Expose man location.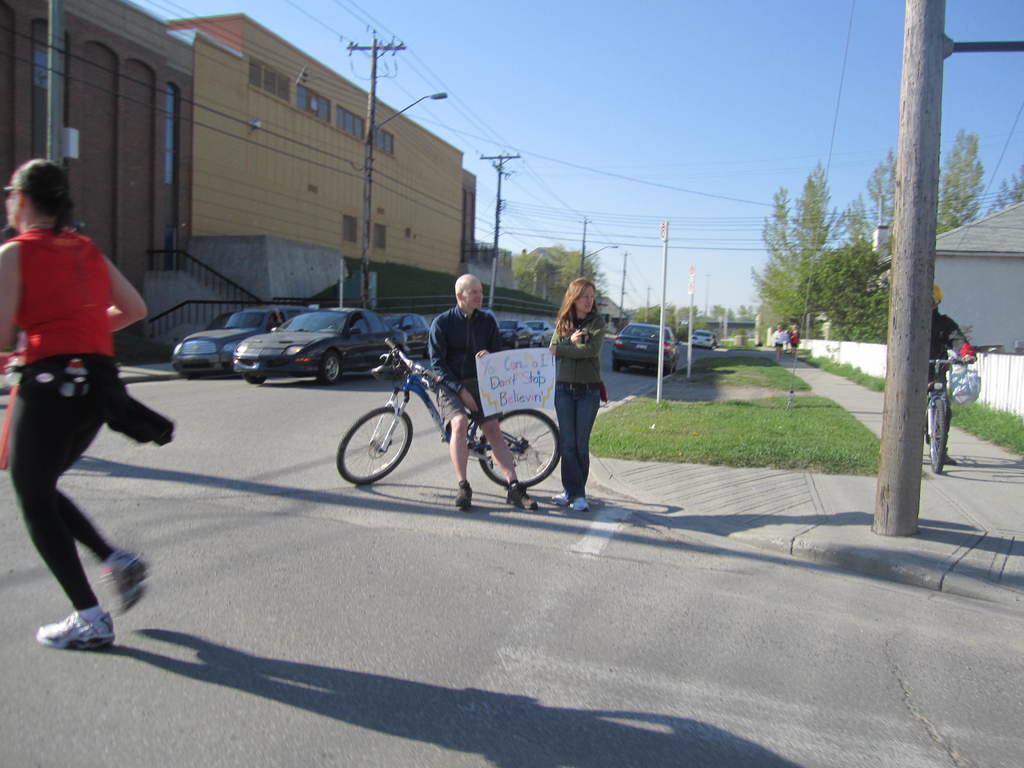
Exposed at l=918, t=280, r=984, b=450.
